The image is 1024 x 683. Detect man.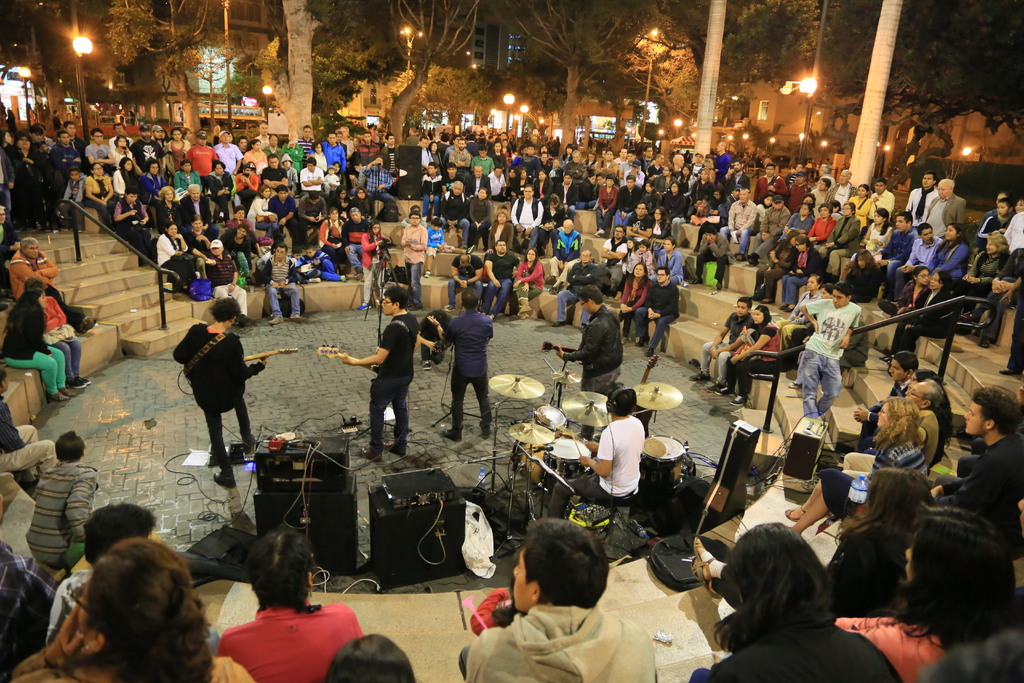
Detection: <box>59,119,85,158</box>.
